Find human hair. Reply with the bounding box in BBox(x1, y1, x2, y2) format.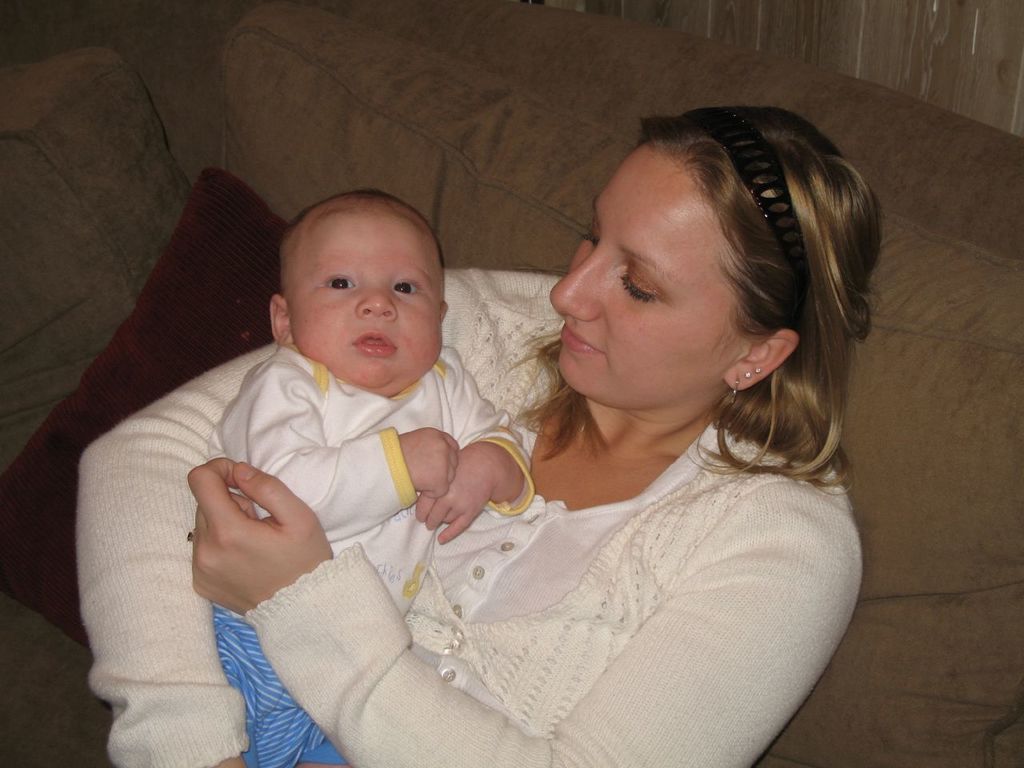
BBox(526, 113, 855, 476).
